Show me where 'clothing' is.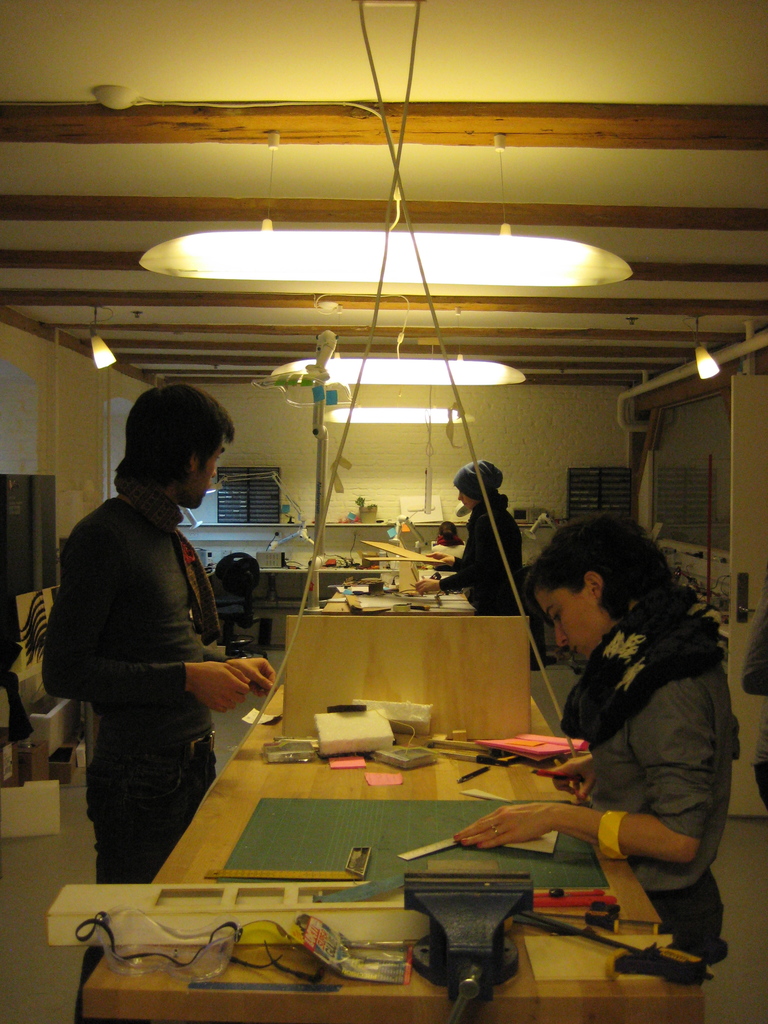
'clothing' is at 550, 584, 749, 979.
